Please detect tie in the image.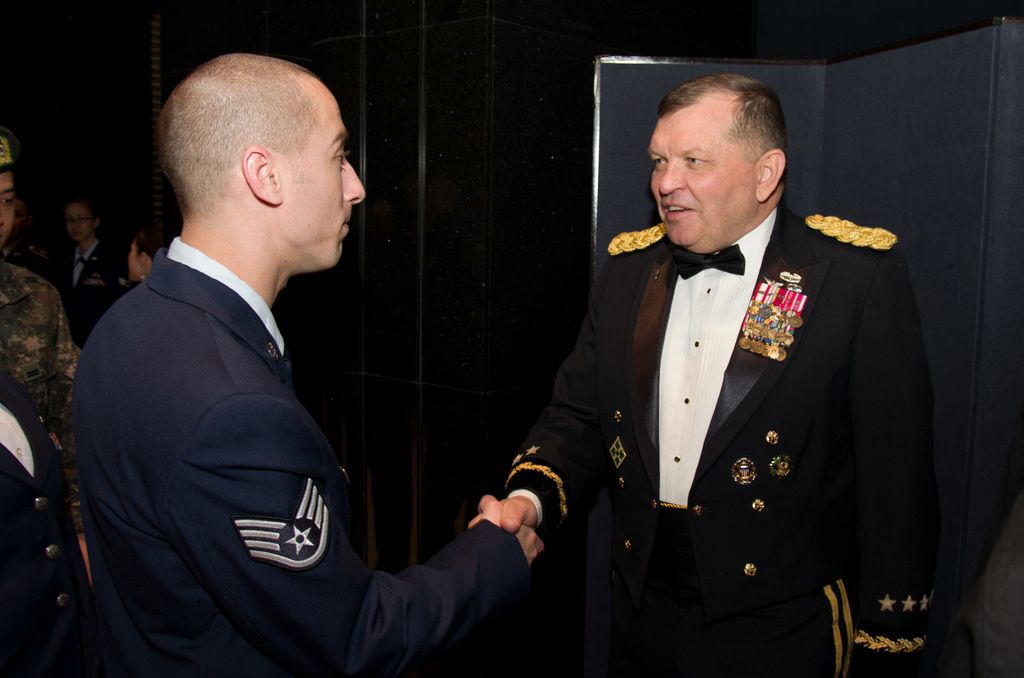
left=65, top=257, right=87, bottom=267.
